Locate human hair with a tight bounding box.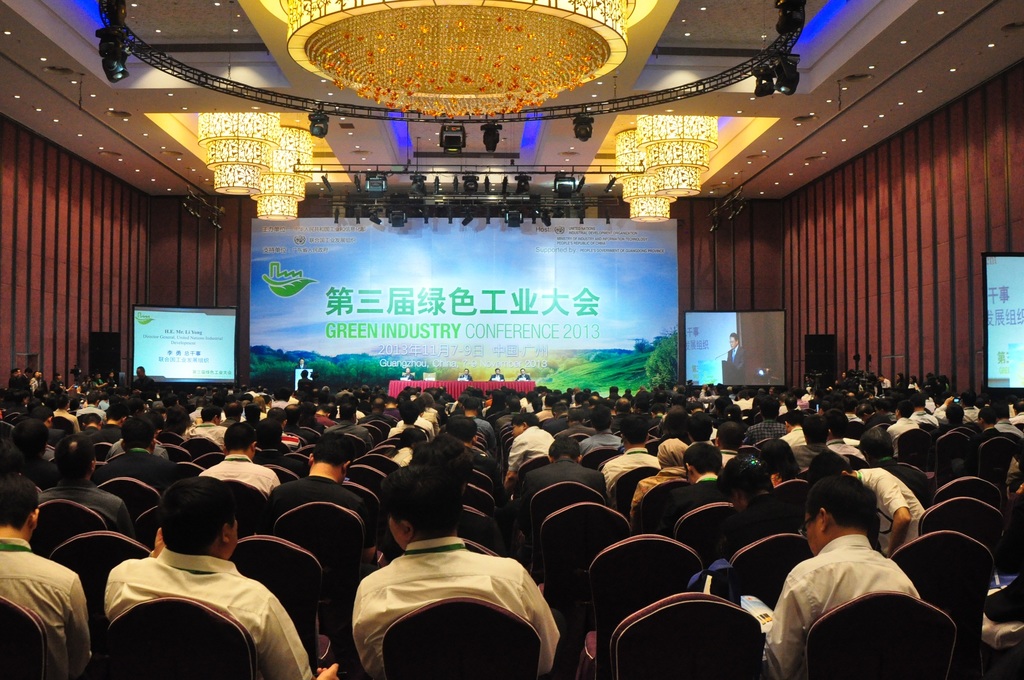
box=[307, 437, 360, 473].
